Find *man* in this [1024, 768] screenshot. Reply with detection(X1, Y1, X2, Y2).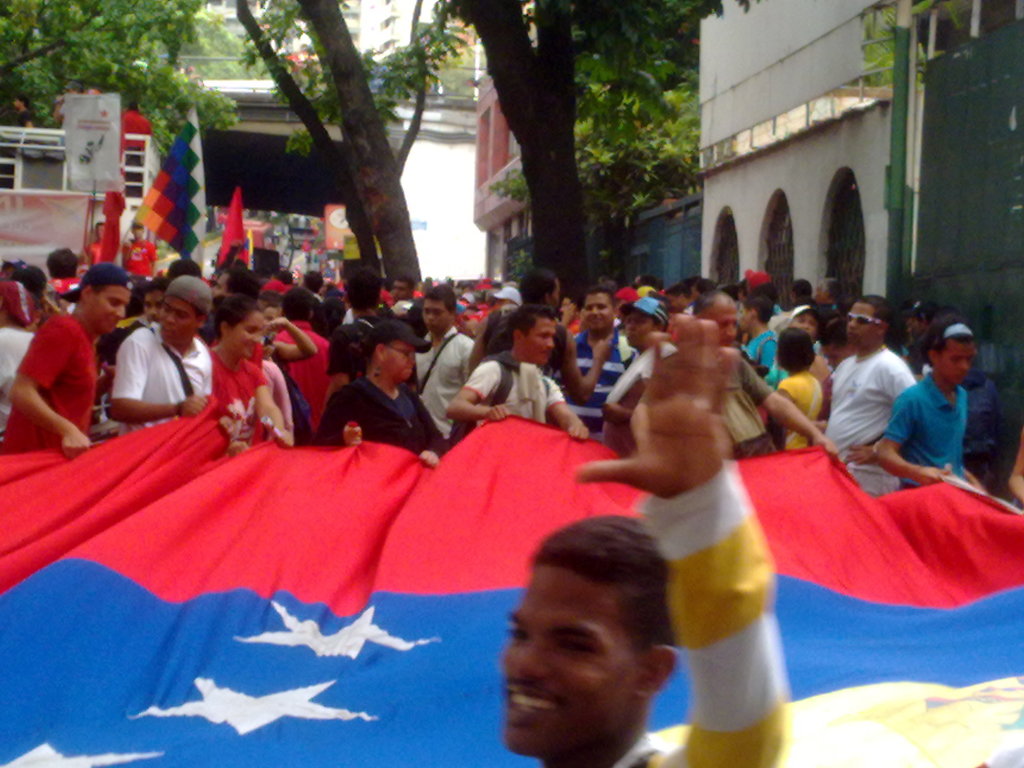
detection(814, 284, 915, 496).
